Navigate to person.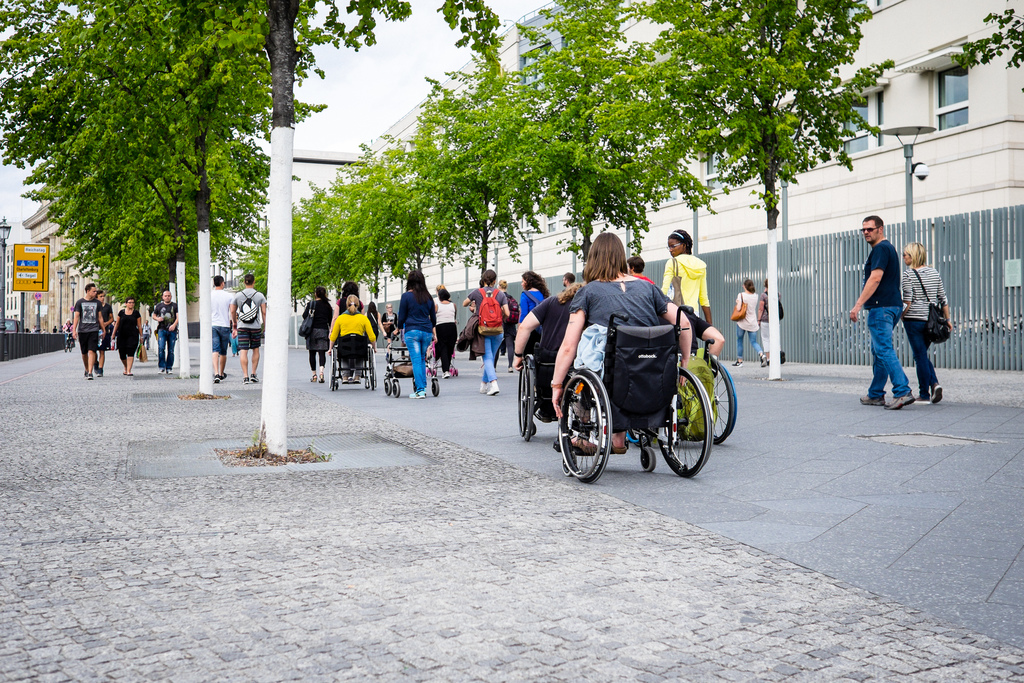
Navigation target: 230/274/268/387.
